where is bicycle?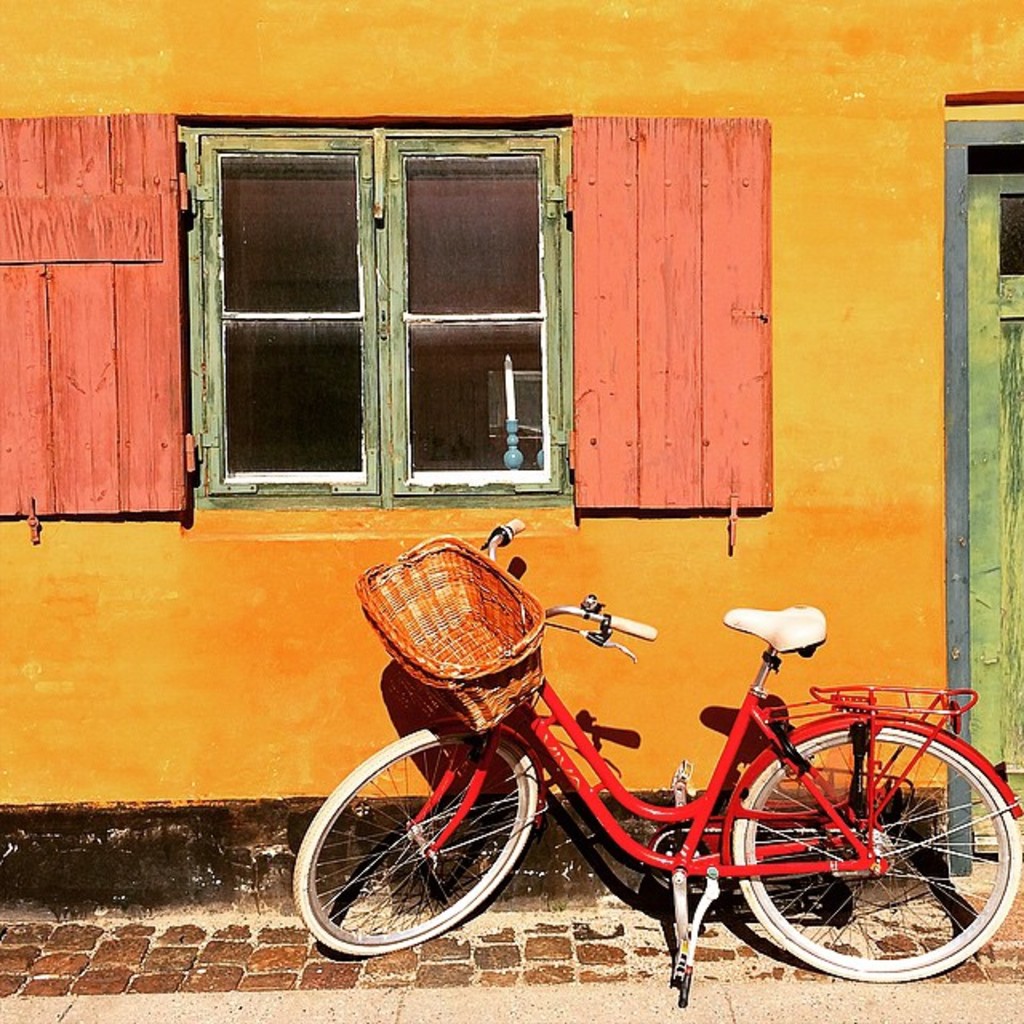
293,528,1023,1006.
